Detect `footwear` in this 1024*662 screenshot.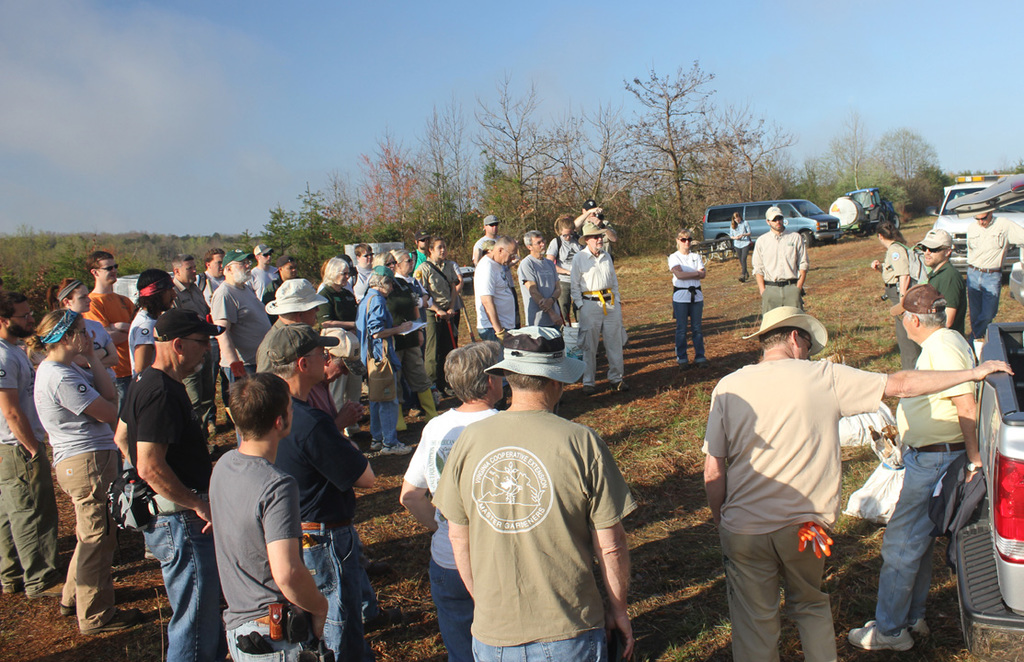
Detection: [left=0, top=572, right=26, bottom=593].
